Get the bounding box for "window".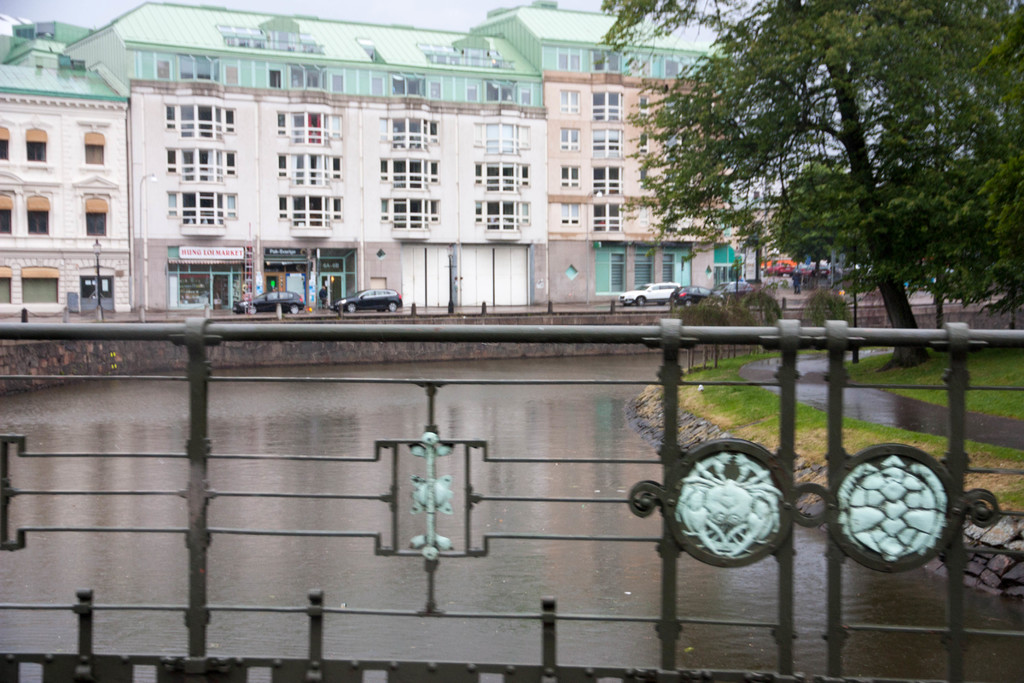
x1=19 y1=197 x2=49 y2=234.
